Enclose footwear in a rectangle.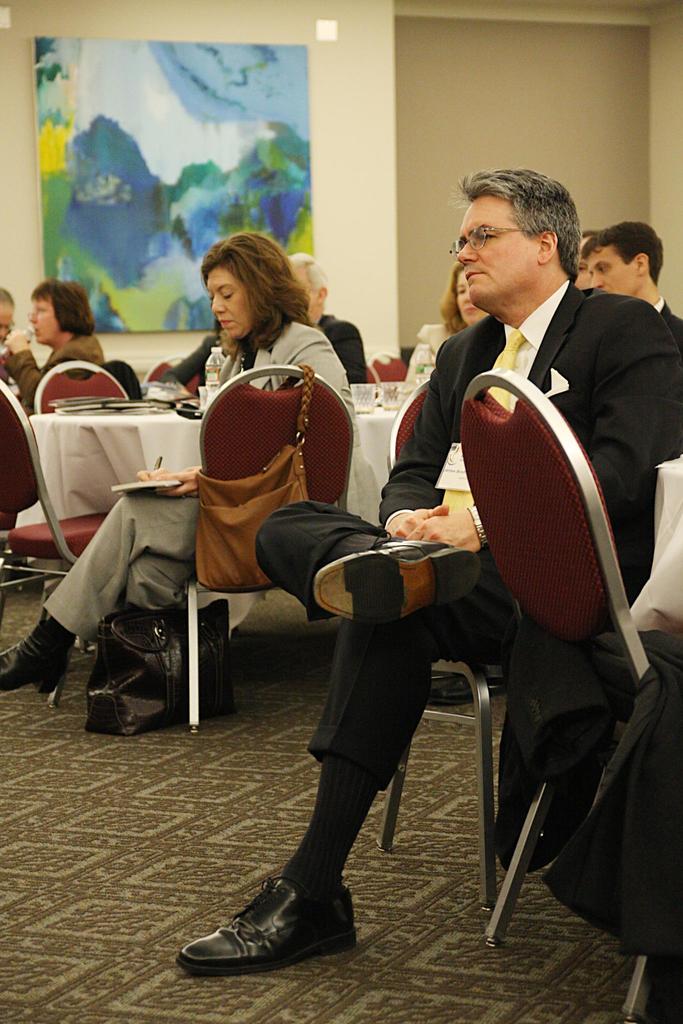
l=313, t=536, r=486, b=625.
